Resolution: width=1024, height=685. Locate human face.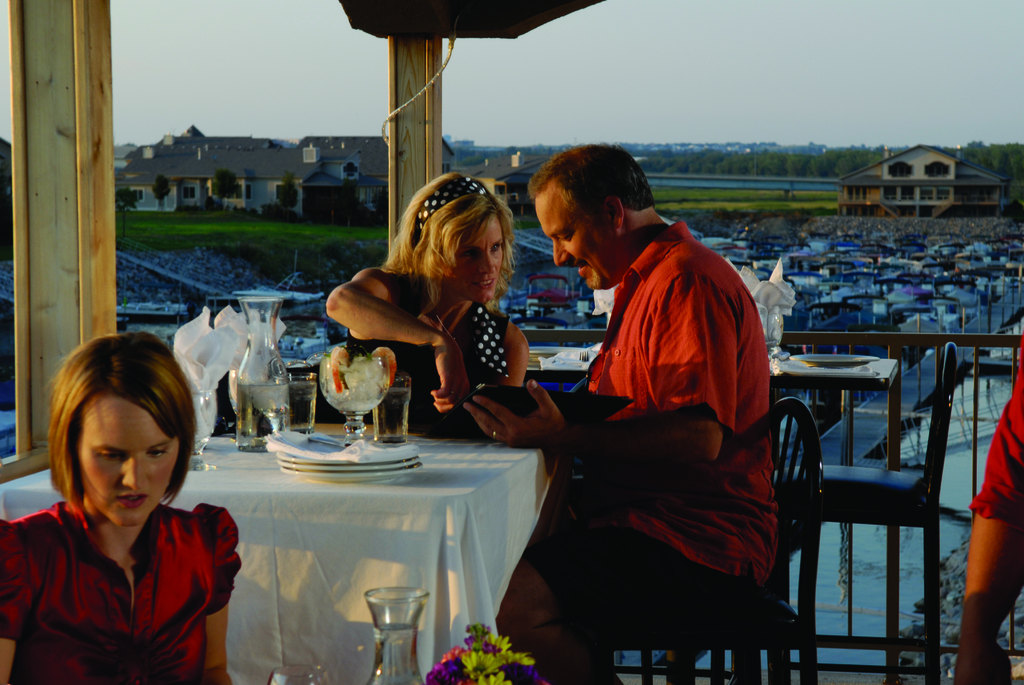
crop(79, 398, 178, 528).
